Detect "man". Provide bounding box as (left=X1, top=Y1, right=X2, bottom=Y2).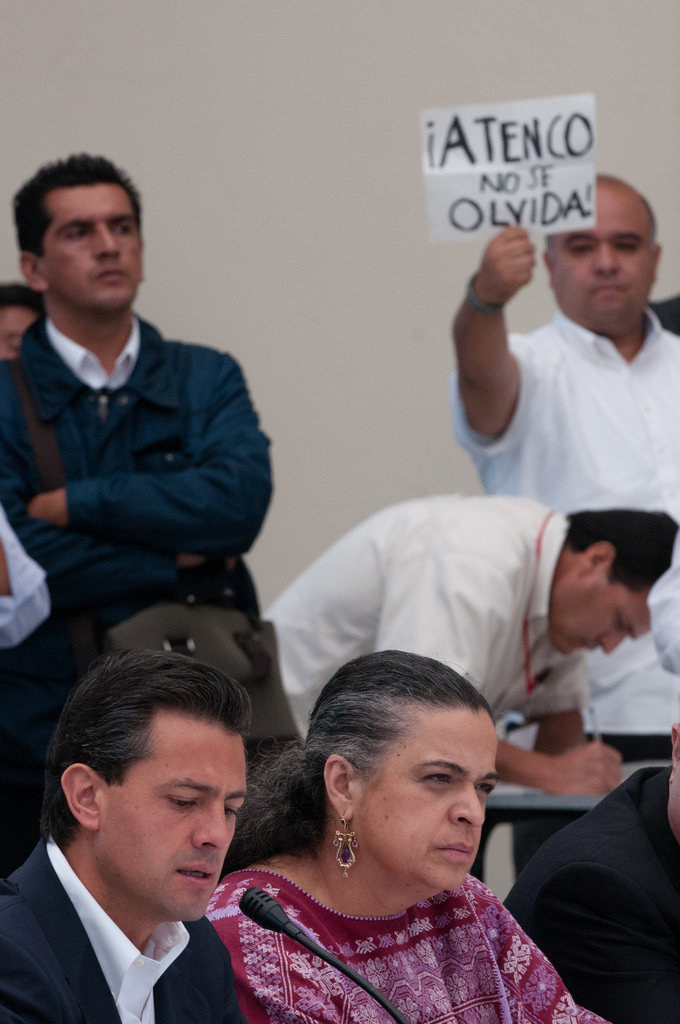
(left=0, top=652, right=252, bottom=1023).
